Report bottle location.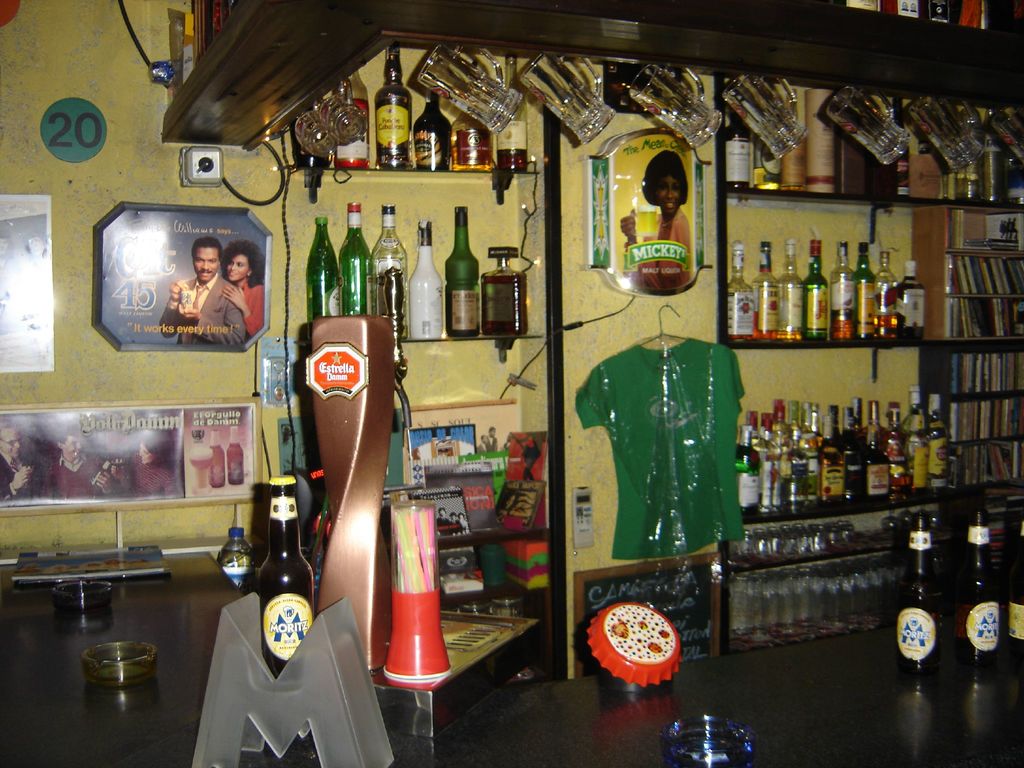
Report: box(867, 399, 892, 494).
